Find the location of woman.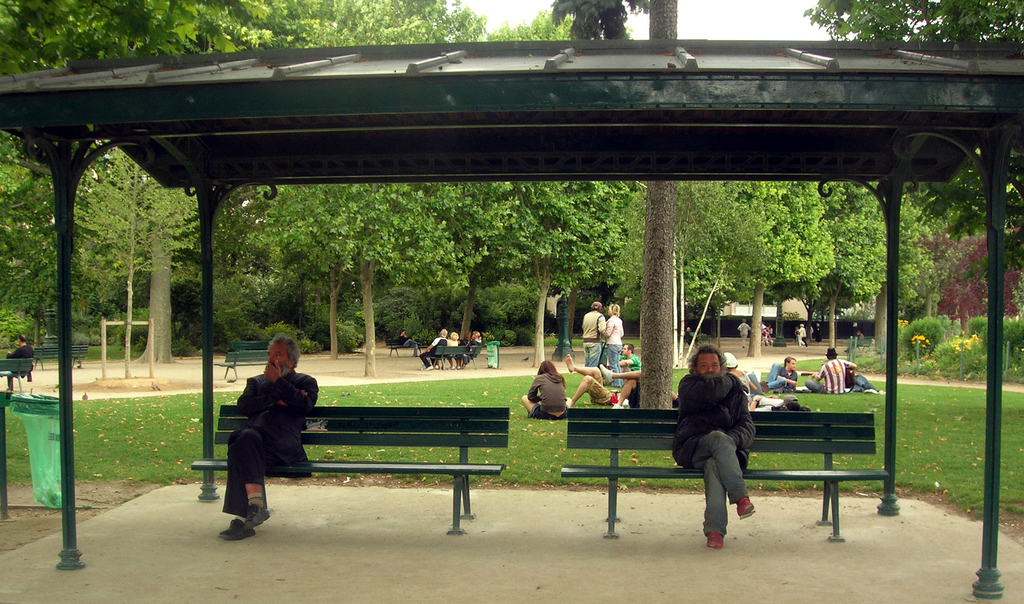
Location: 457, 331, 472, 369.
